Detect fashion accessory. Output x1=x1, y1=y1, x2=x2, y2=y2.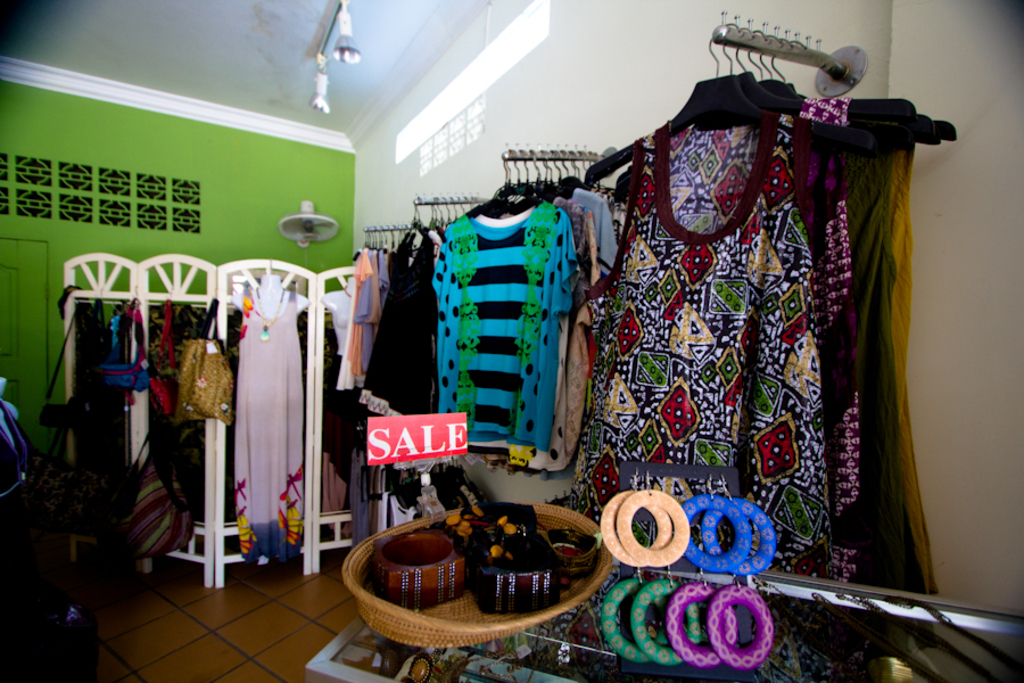
x1=370, y1=500, x2=611, y2=617.
